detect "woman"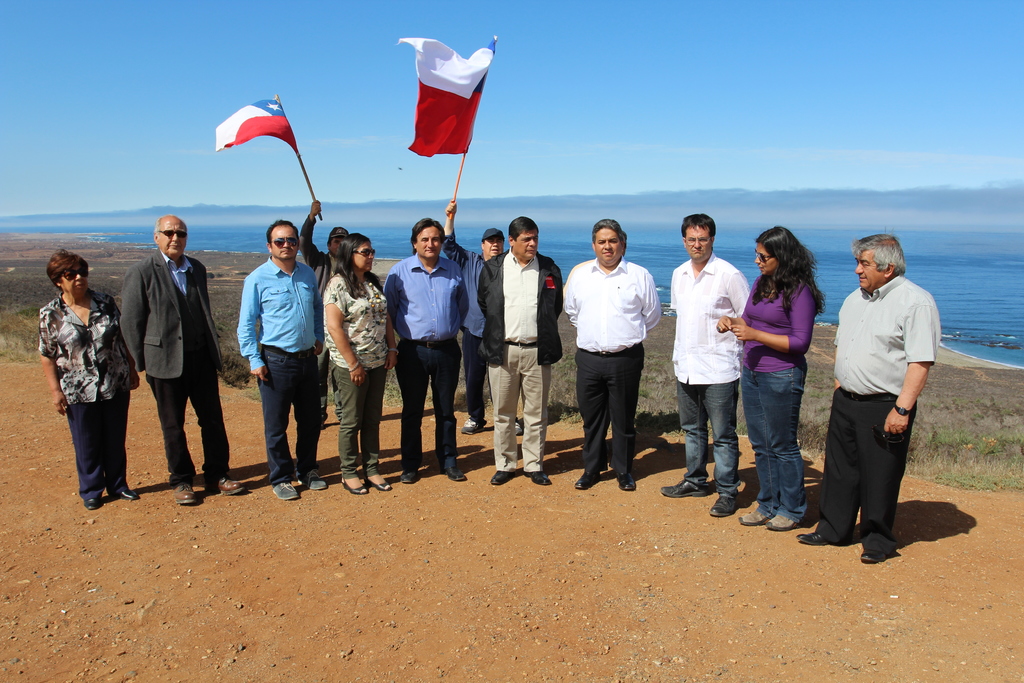
locate(36, 246, 142, 511)
